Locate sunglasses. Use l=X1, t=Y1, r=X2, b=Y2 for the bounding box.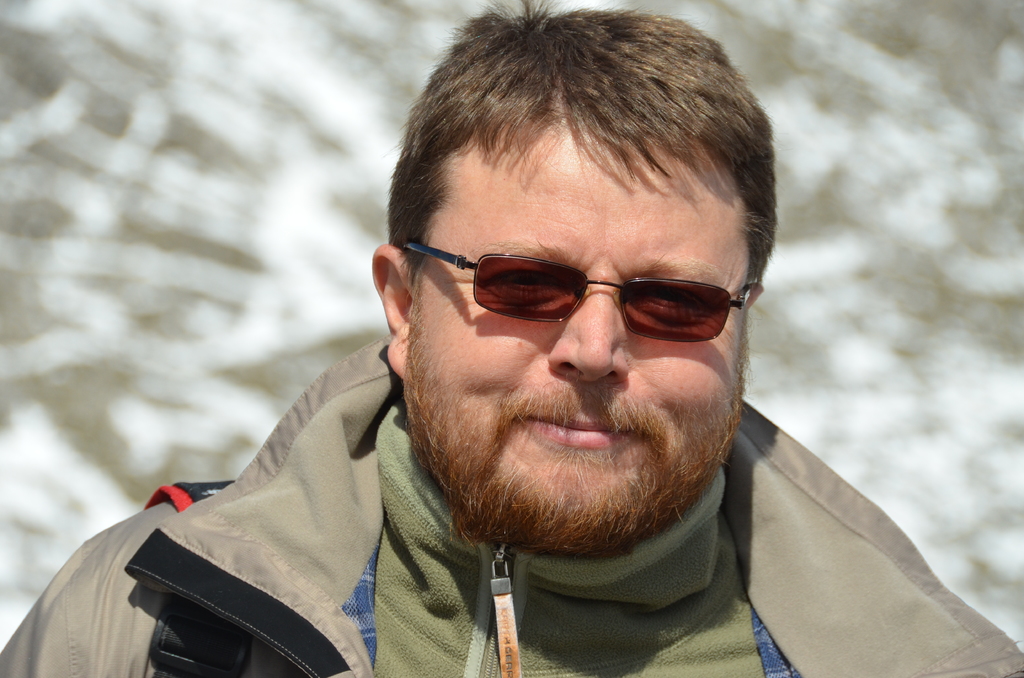
l=402, t=239, r=755, b=345.
